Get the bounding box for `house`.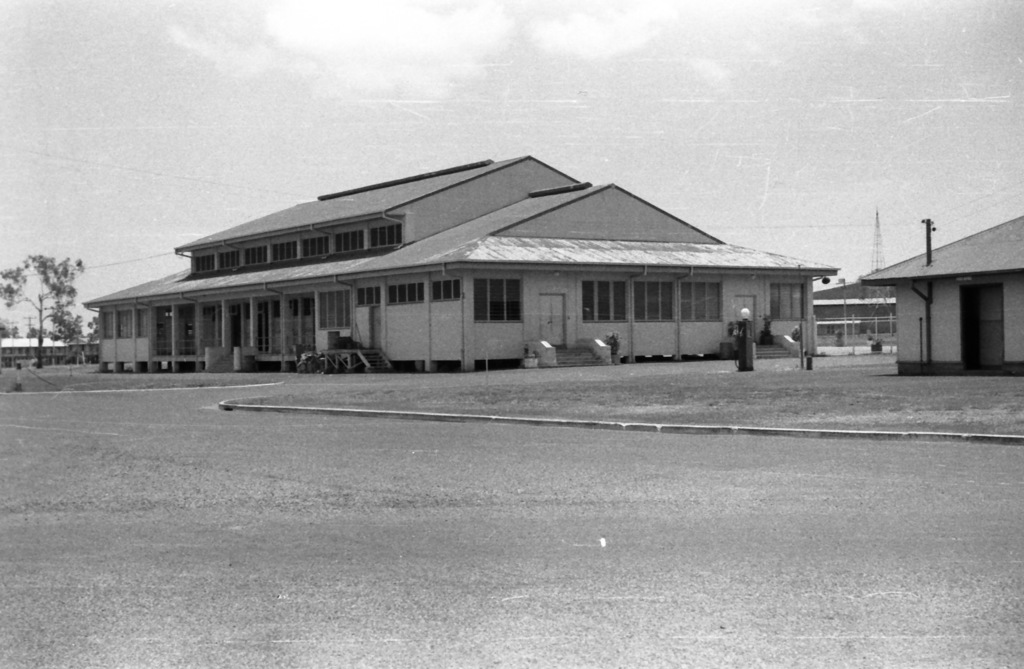
{"x1": 861, "y1": 211, "x2": 1023, "y2": 376}.
